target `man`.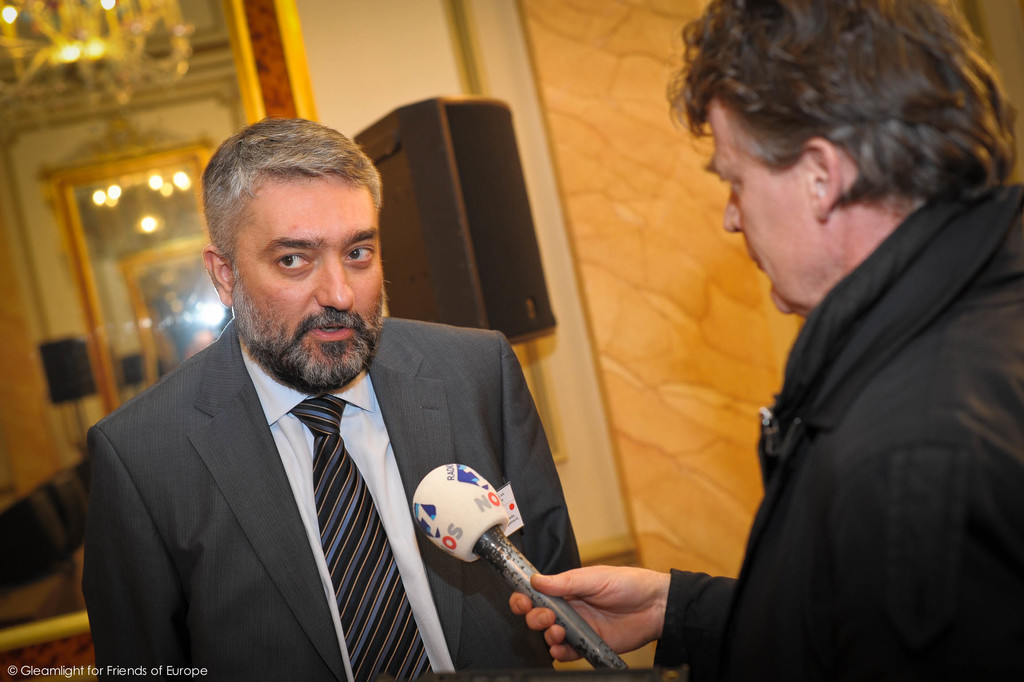
Target region: locate(508, 0, 1023, 681).
